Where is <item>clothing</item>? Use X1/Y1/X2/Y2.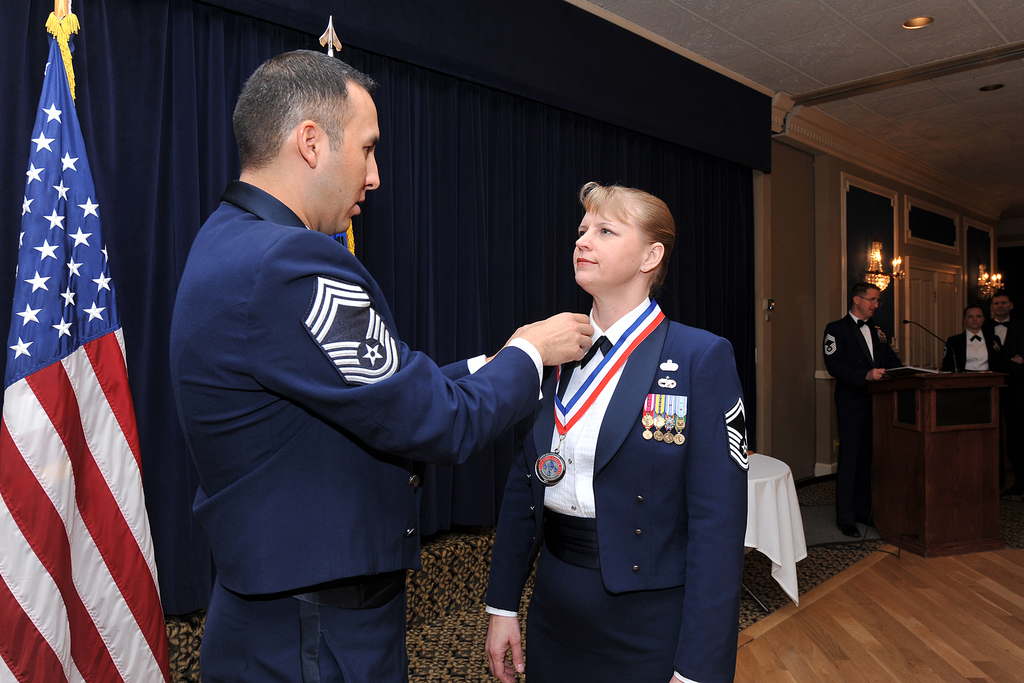
826/323/900/523.
